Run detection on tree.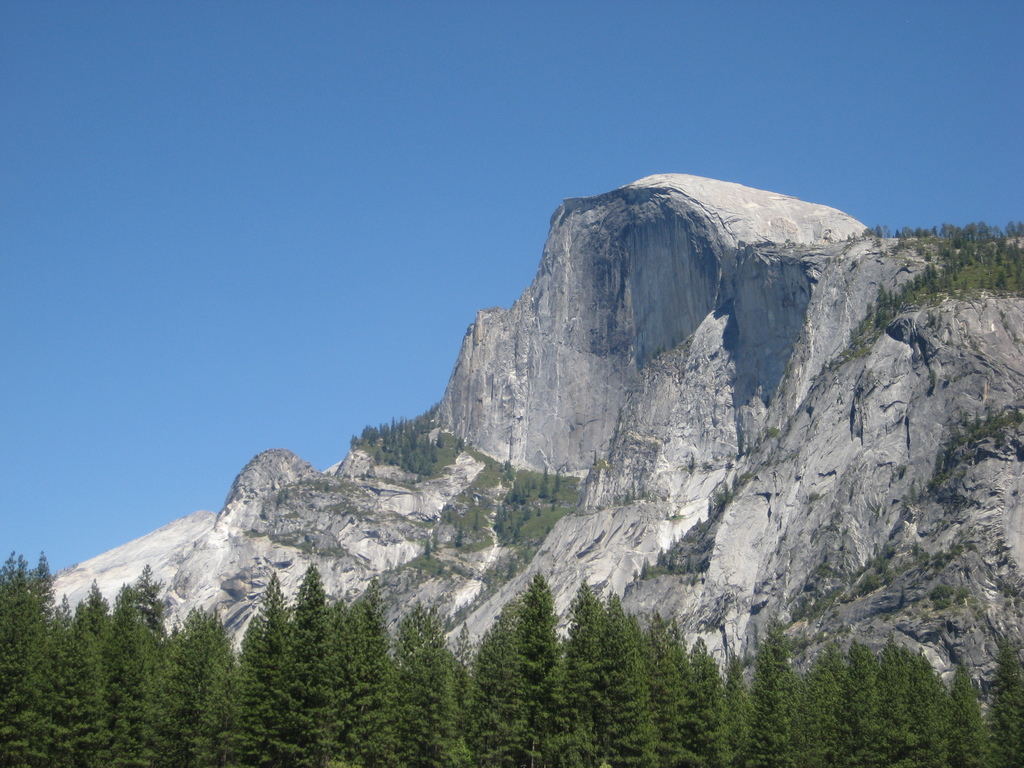
Result: (left=465, top=576, right=576, bottom=767).
